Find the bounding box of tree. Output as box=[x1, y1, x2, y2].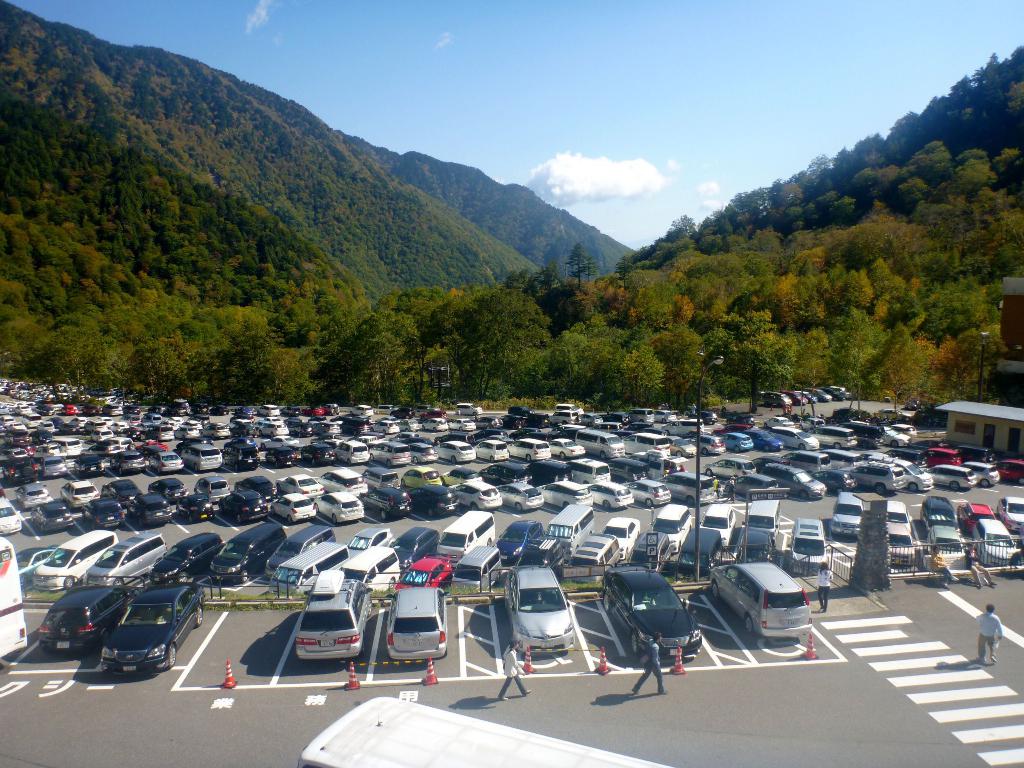
box=[915, 340, 941, 416].
